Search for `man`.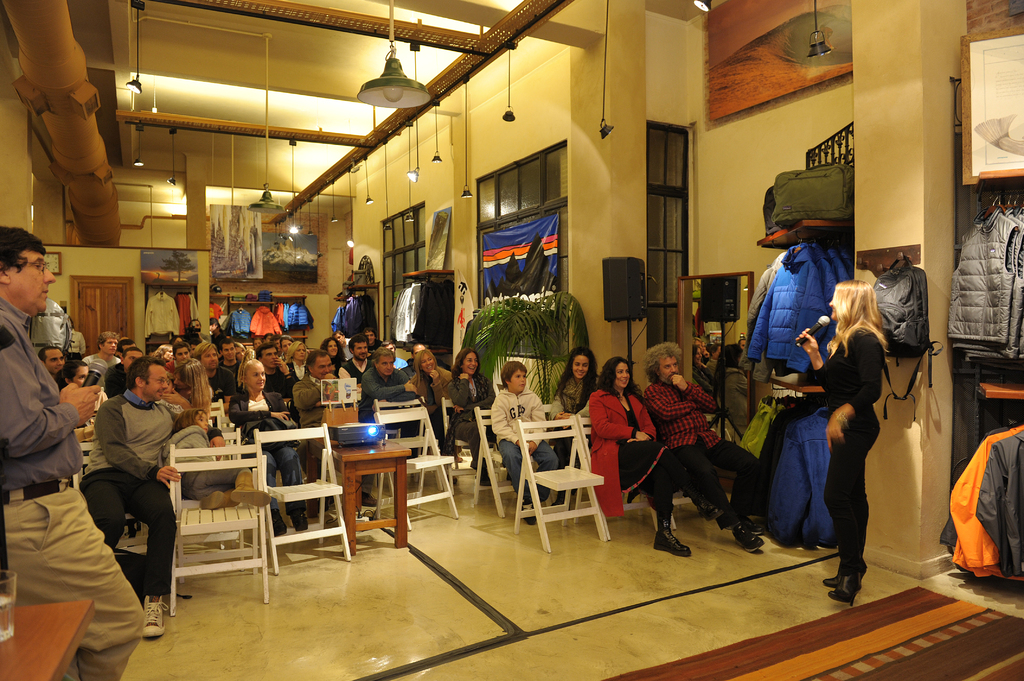
Found at [x1=79, y1=330, x2=125, y2=382].
